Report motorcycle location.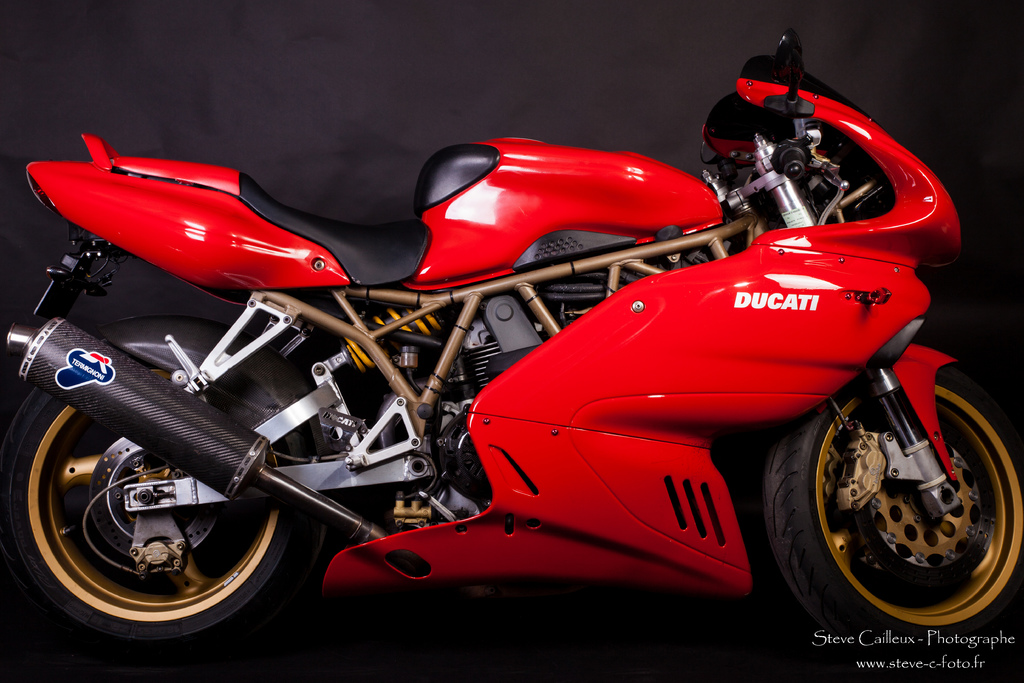
Report: (left=0, top=52, right=977, bottom=680).
